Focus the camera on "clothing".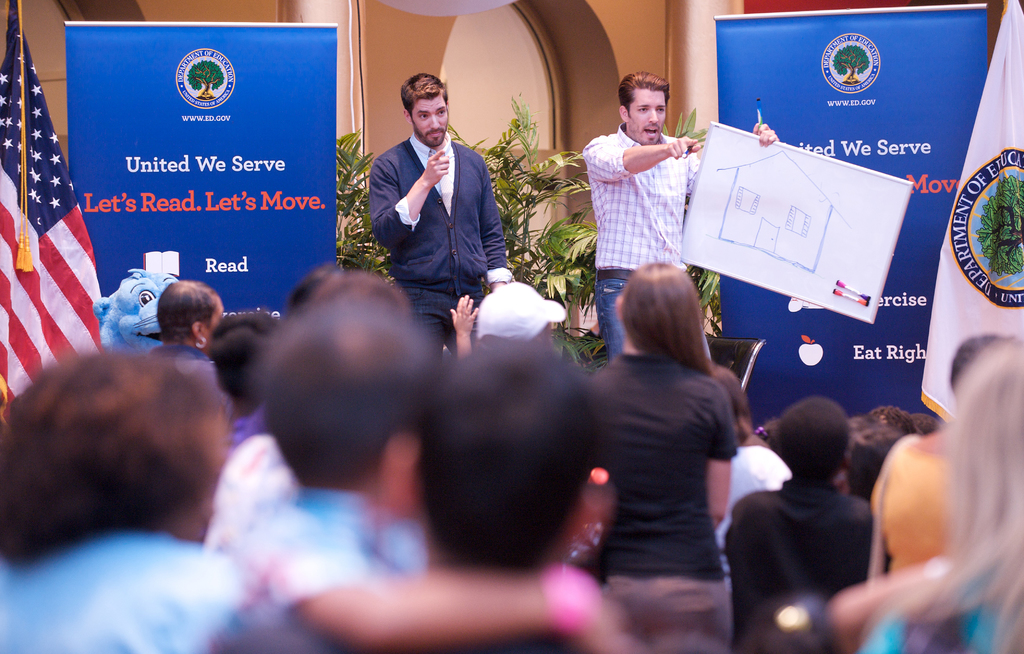
Focus region: pyautogui.locateOnScreen(582, 107, 695, 285).
